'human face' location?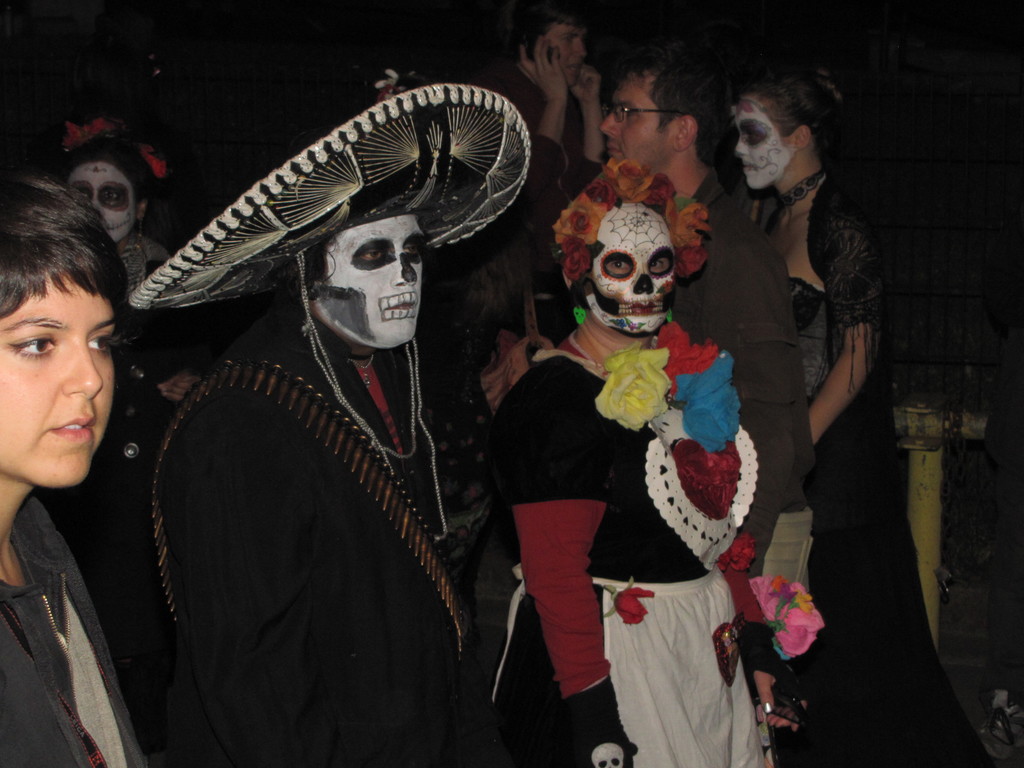
(left=589, top=212, right=676, bottom=337)
